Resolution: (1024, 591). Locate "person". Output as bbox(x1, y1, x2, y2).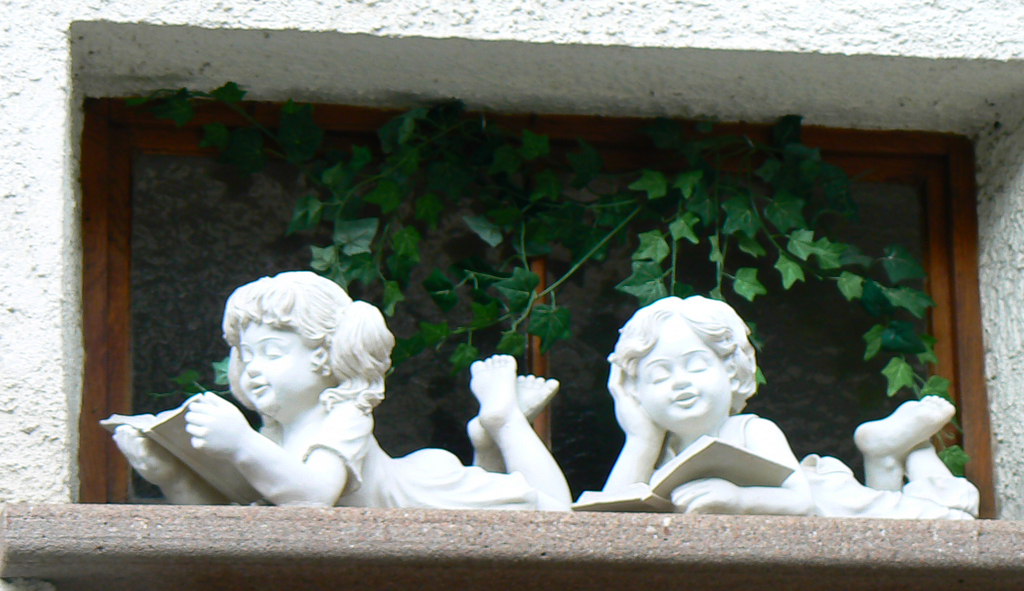
bbox(602, 296, 981, 524).
